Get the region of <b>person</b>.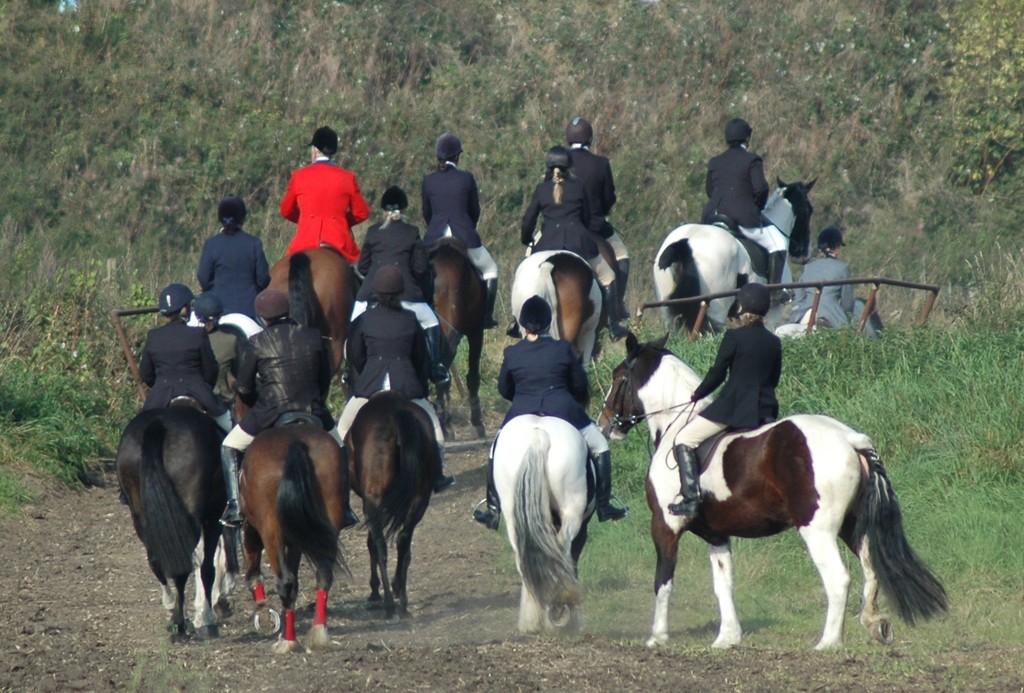
[215,285,362,533].
